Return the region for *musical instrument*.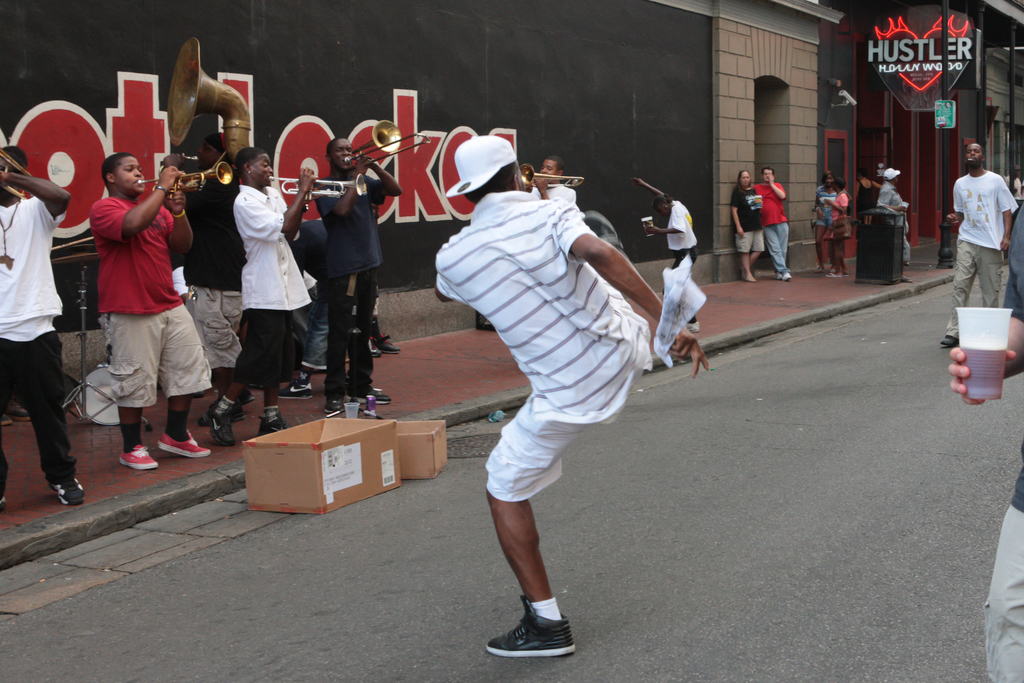
<box>518,162,584,185</box>.
